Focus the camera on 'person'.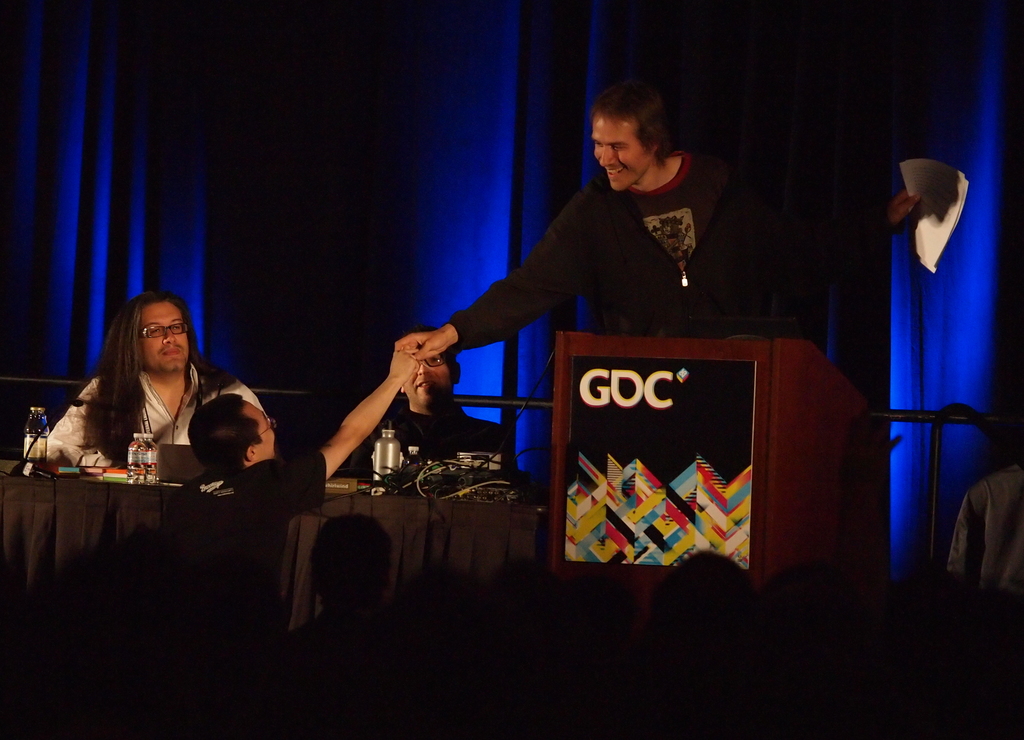
Focus region: l=31, t=288, r=269, b=470.
